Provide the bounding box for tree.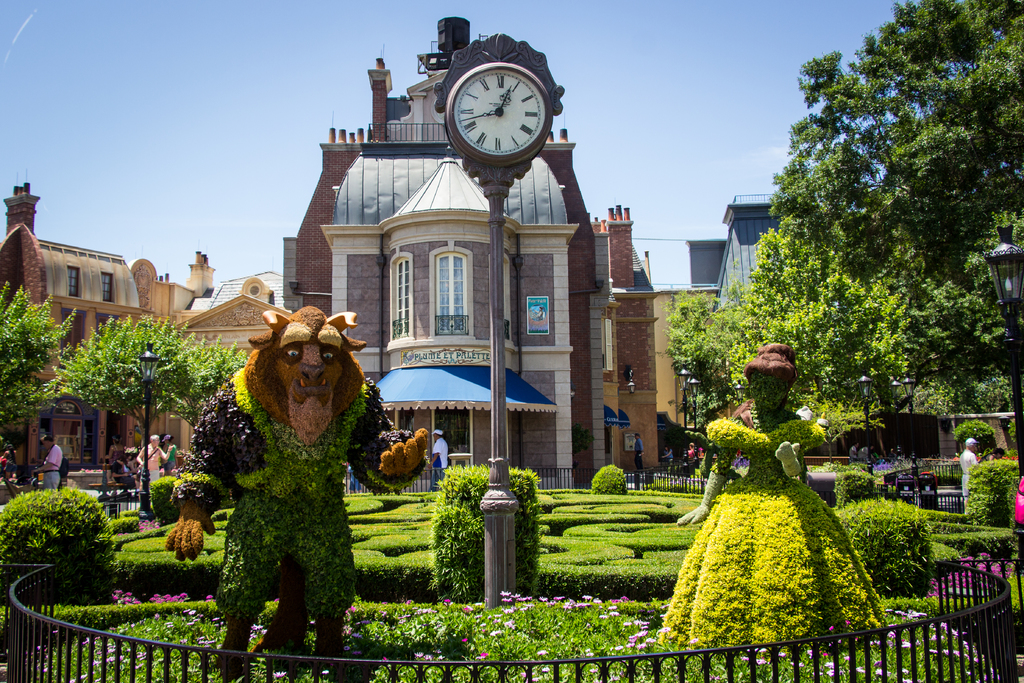
x1=0 y1=284 x2=76 y2=419.
